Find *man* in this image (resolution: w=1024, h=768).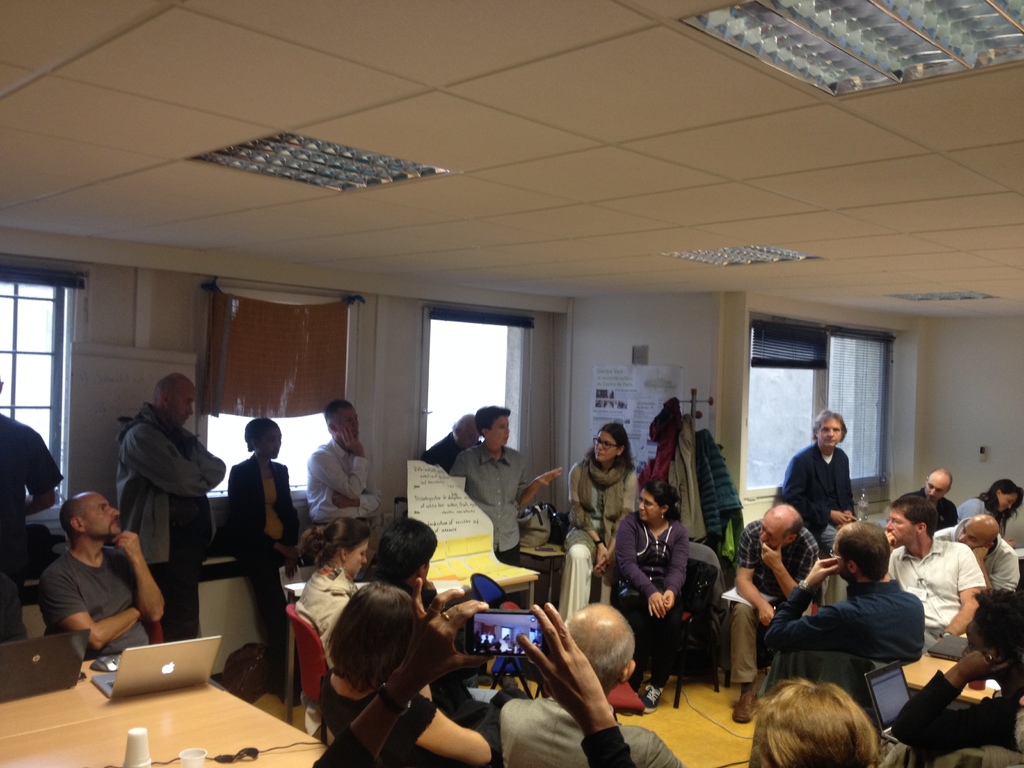
box=[890, 496, 984, 645].
